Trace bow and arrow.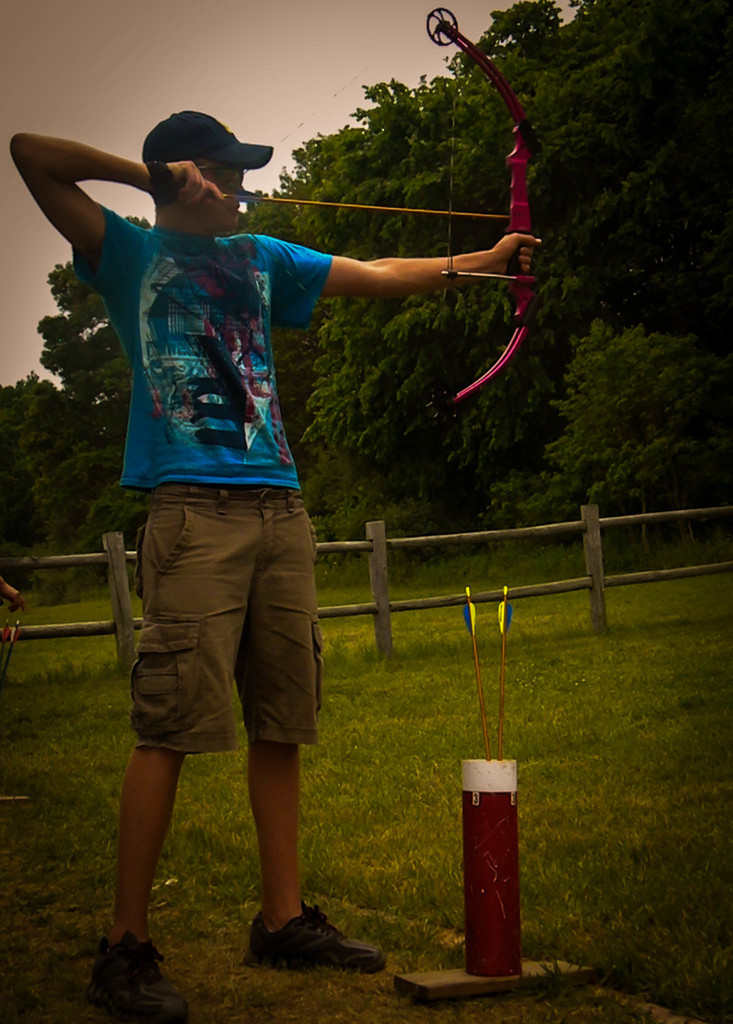
Traced to [left=500, top=584, right=507, bottom=757].
